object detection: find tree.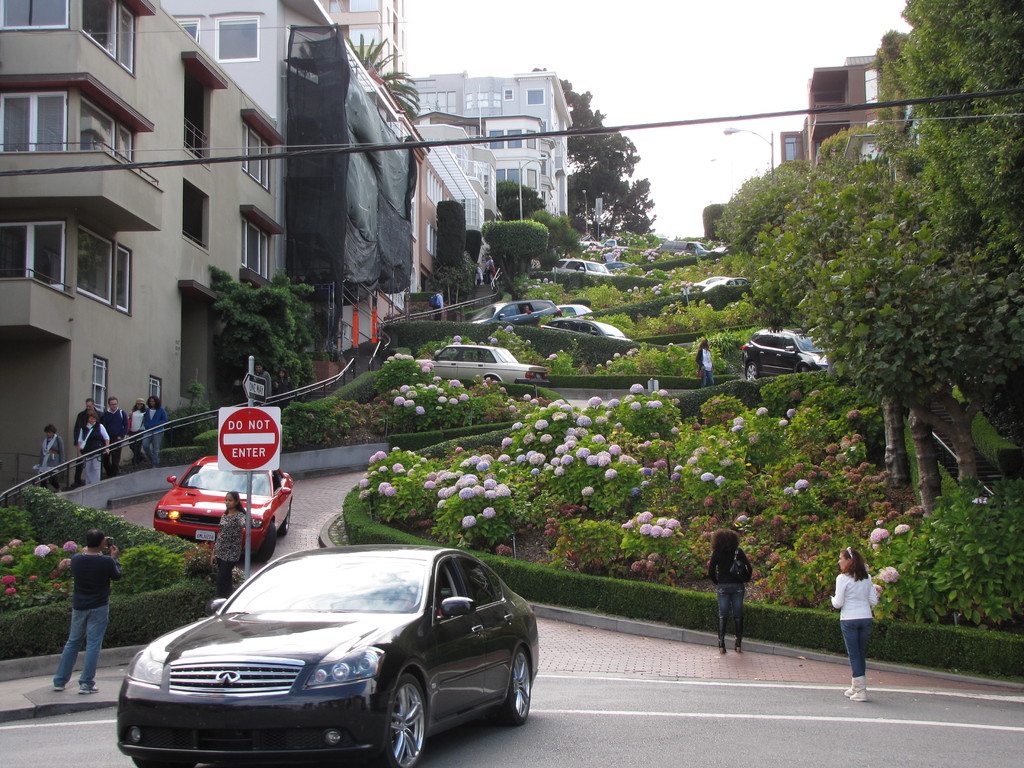
x1=205, y1=269, x2=323, y2=403.
